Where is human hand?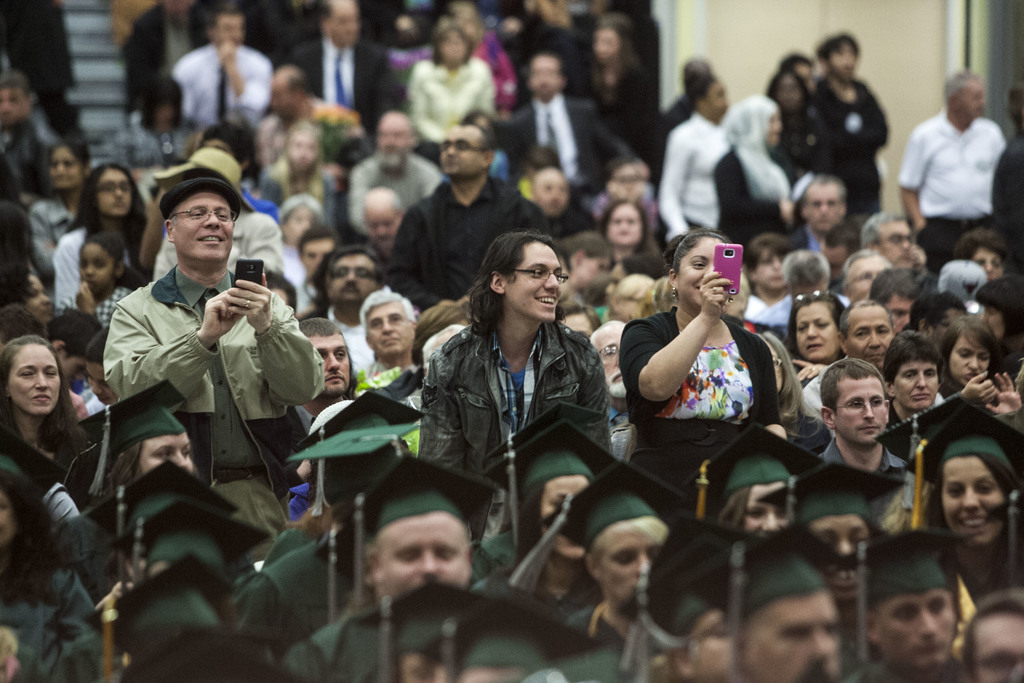
{"left": 197, "top": 289, "right": 242, "bottom": 336}.
